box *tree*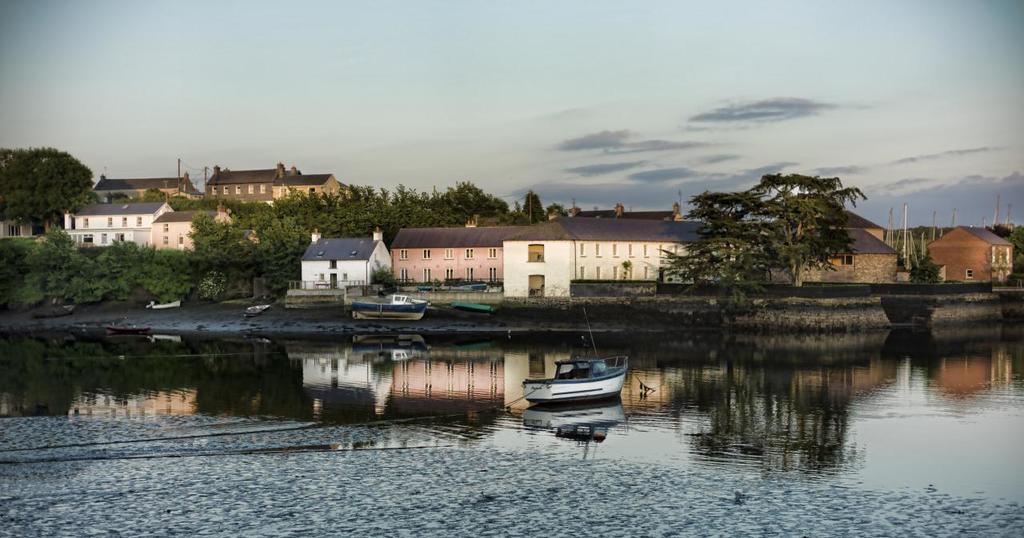
detection(722, 168, 864, 291)
